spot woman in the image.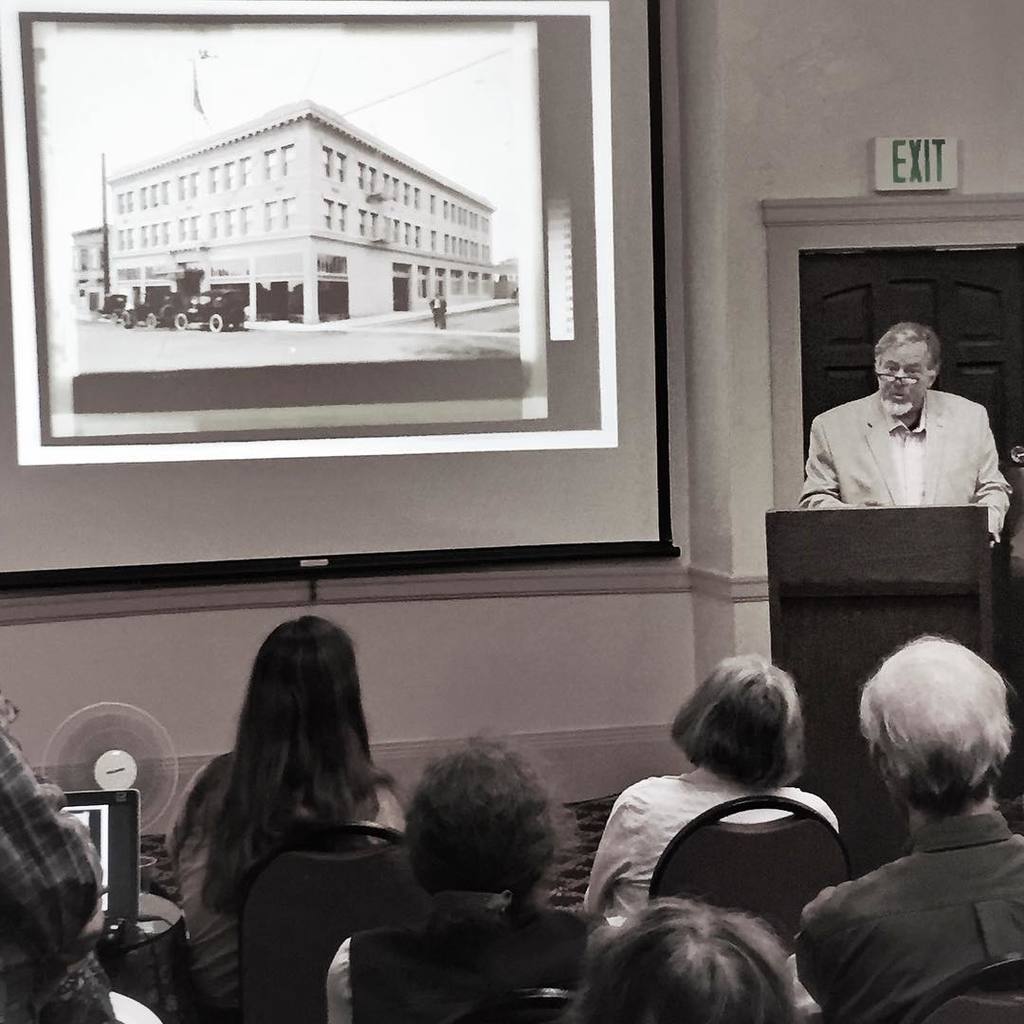
woman found at rect(320, 730, 598, 1023).
